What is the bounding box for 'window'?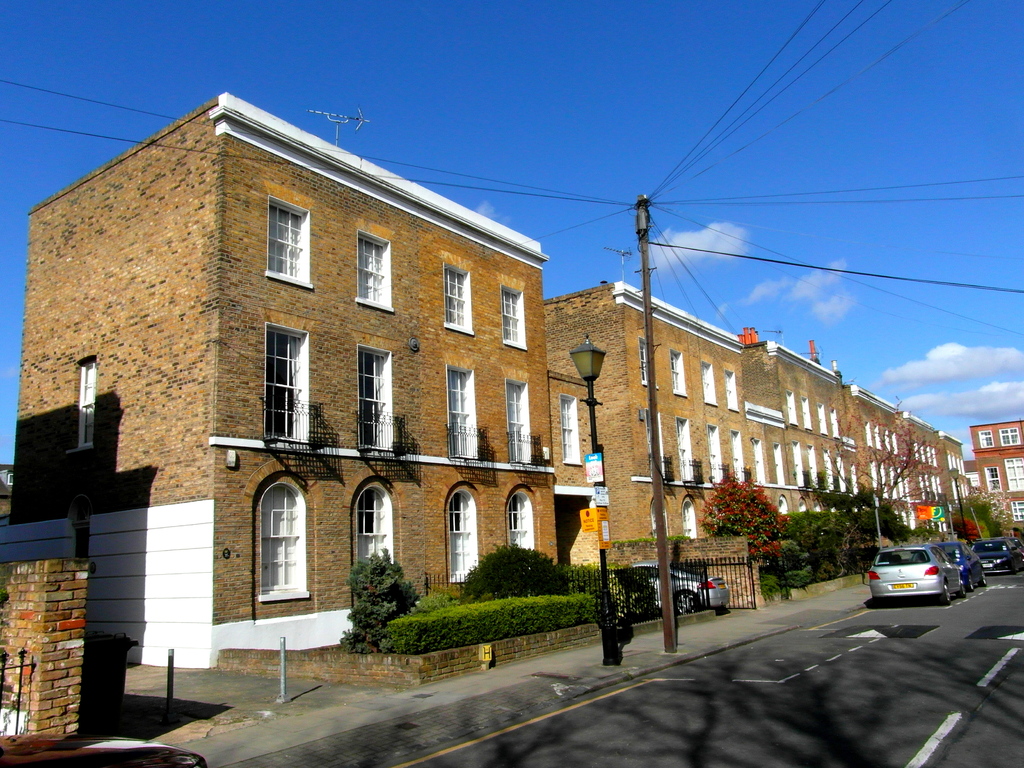
BBox(831, 407, 840, 439).
